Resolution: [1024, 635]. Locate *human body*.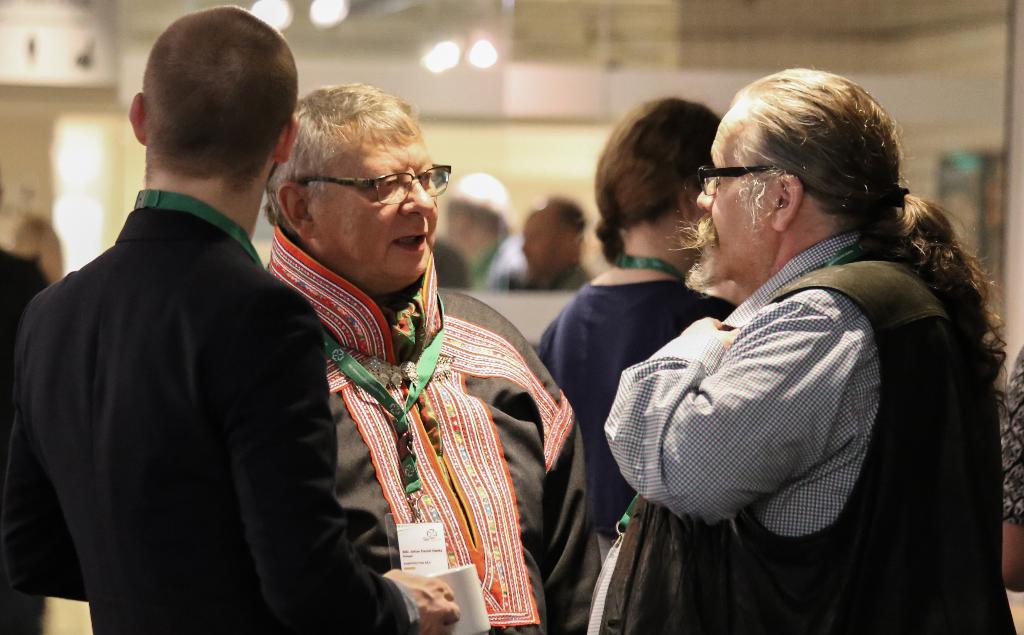
<region>530, 262, 732, 561</region>.
